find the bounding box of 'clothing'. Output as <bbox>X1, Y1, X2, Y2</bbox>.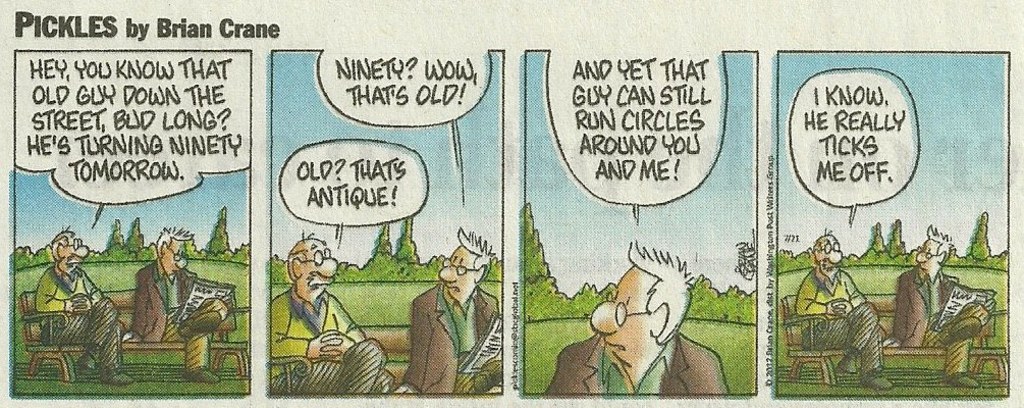
<bbox>535, 335, 724, 400</bbox>.
